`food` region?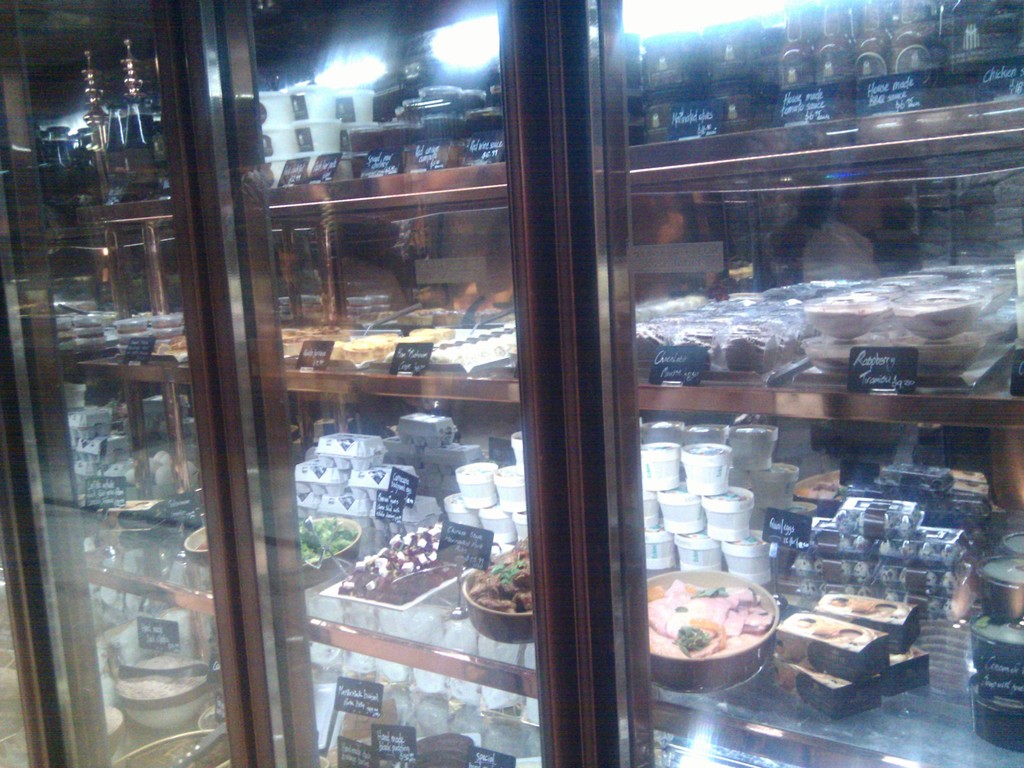
877 524 968 575
